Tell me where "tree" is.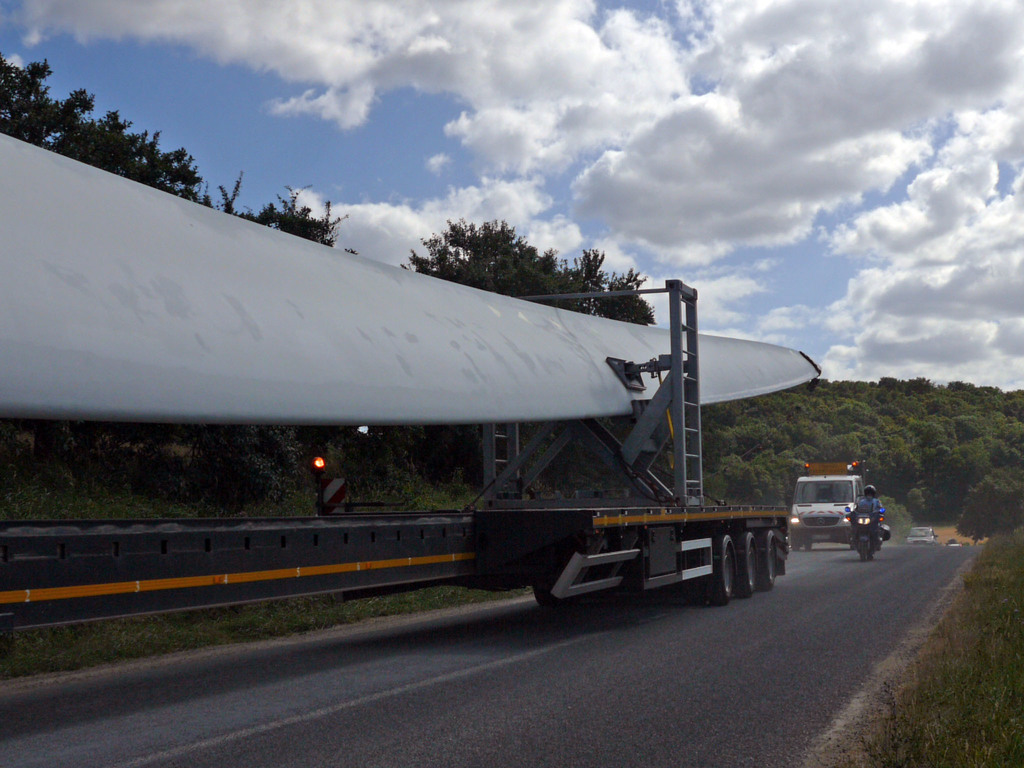
"tree" is at select_region(716, 425, 762, 460).
